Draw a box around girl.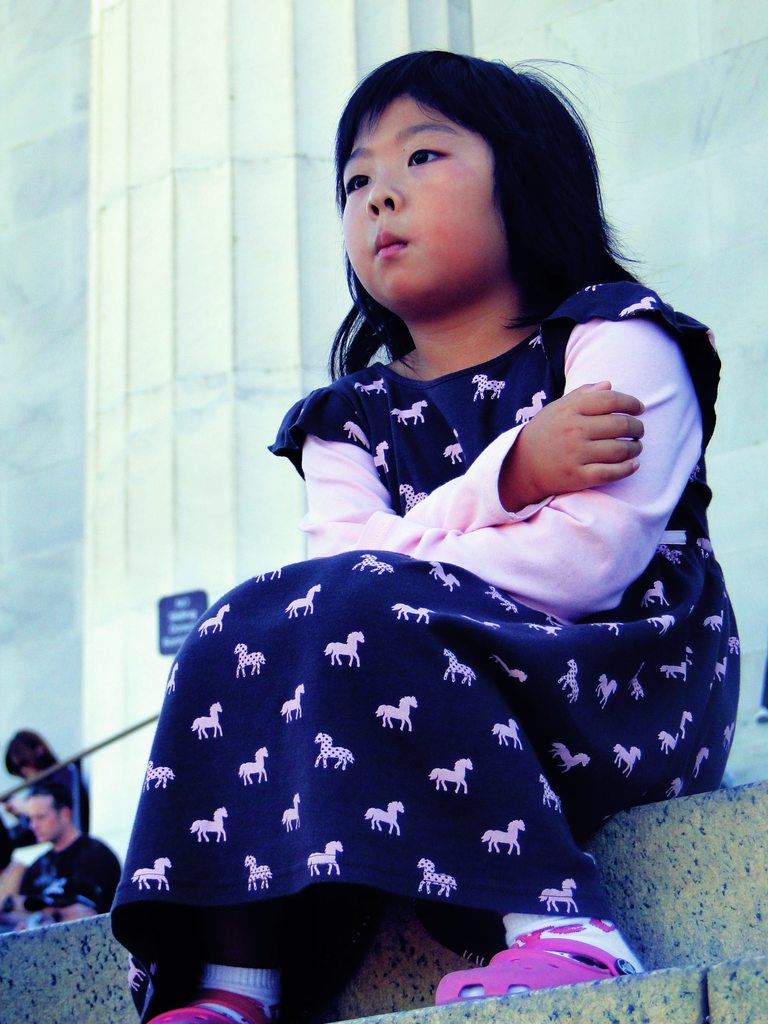
pyautogui.locateOnScreen(113, 47, 737, 1023).
